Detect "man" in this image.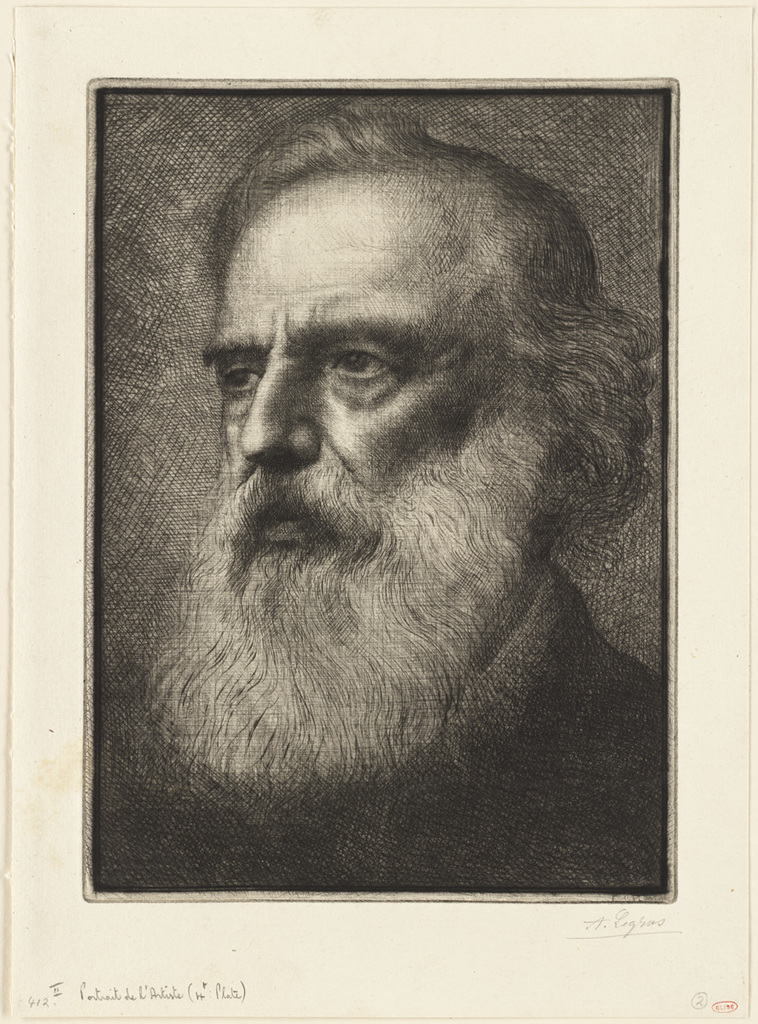
Detection: 65, 81, 700, 891.
